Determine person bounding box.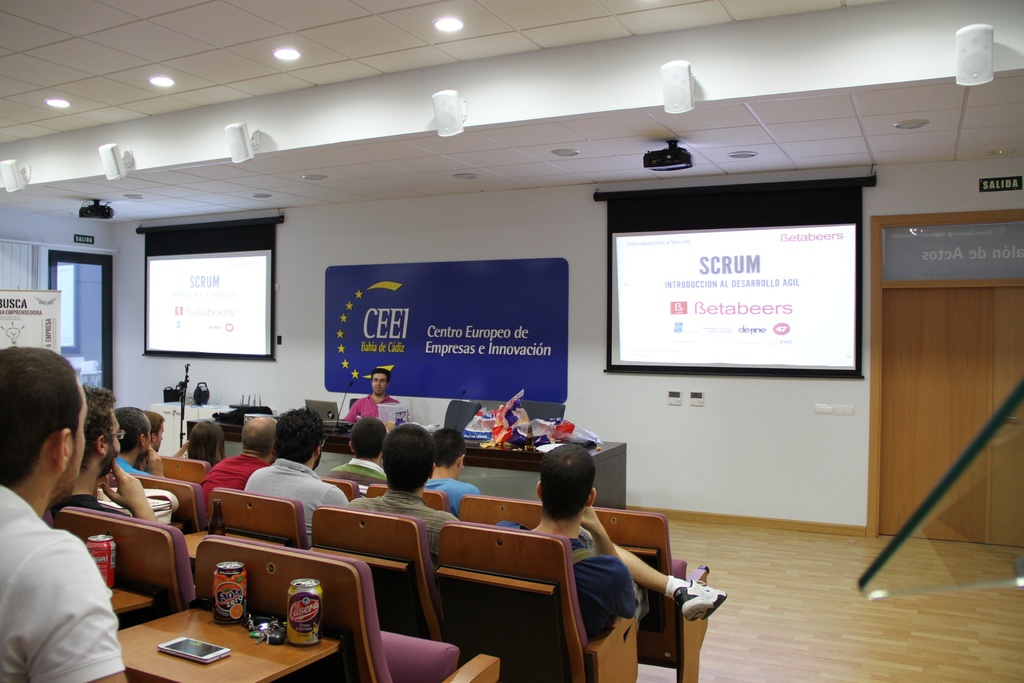
Determined: {"left": 307, "top": 413, "right": 396, "bottom": 491}.
